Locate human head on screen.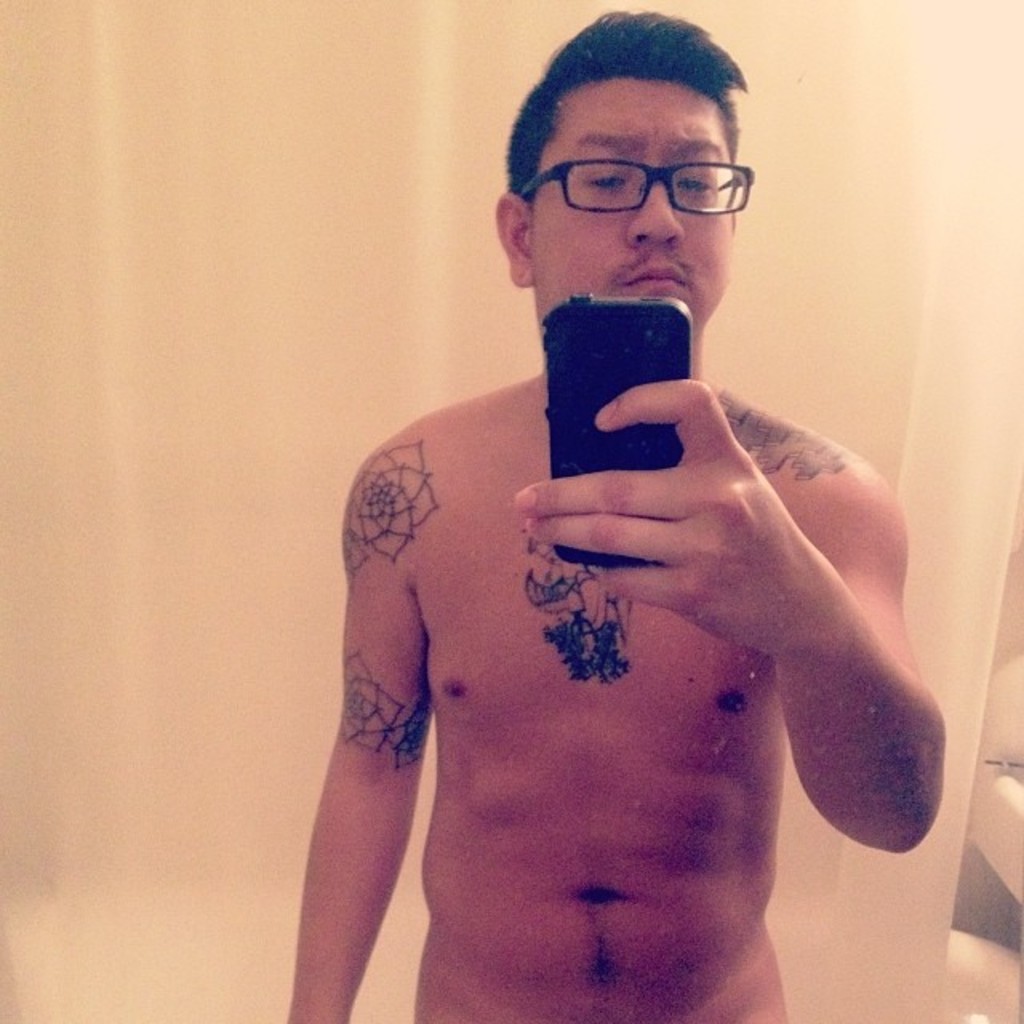
On screen at bbox=[498, 19, 776, 328].
